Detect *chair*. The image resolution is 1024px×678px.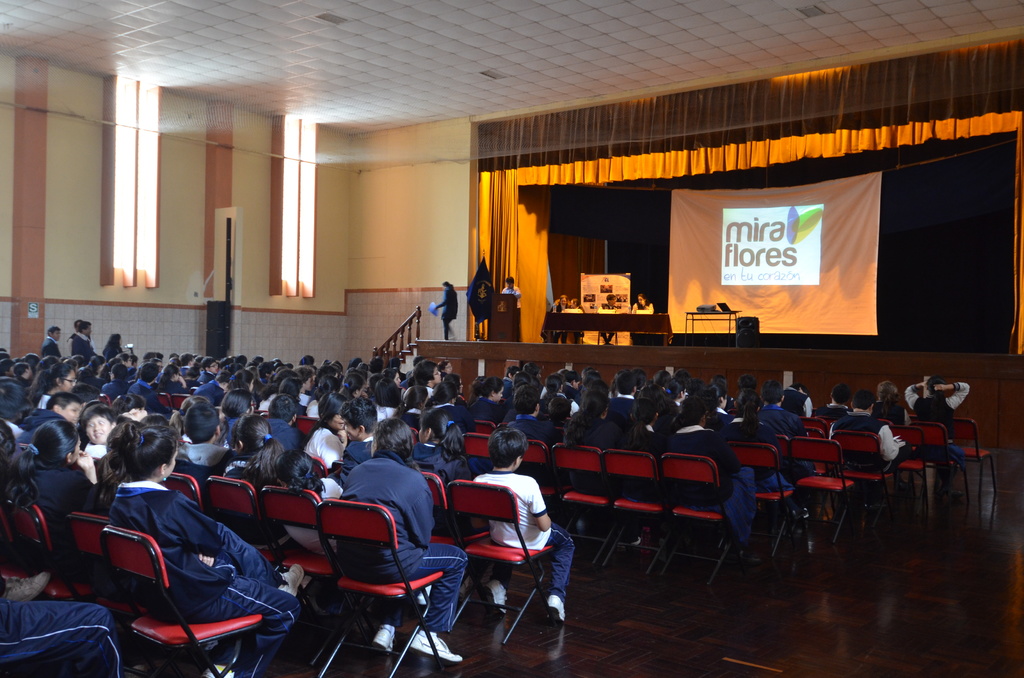
{"left": 158, "top": 390, "right": 172, "bottom": 412}.
